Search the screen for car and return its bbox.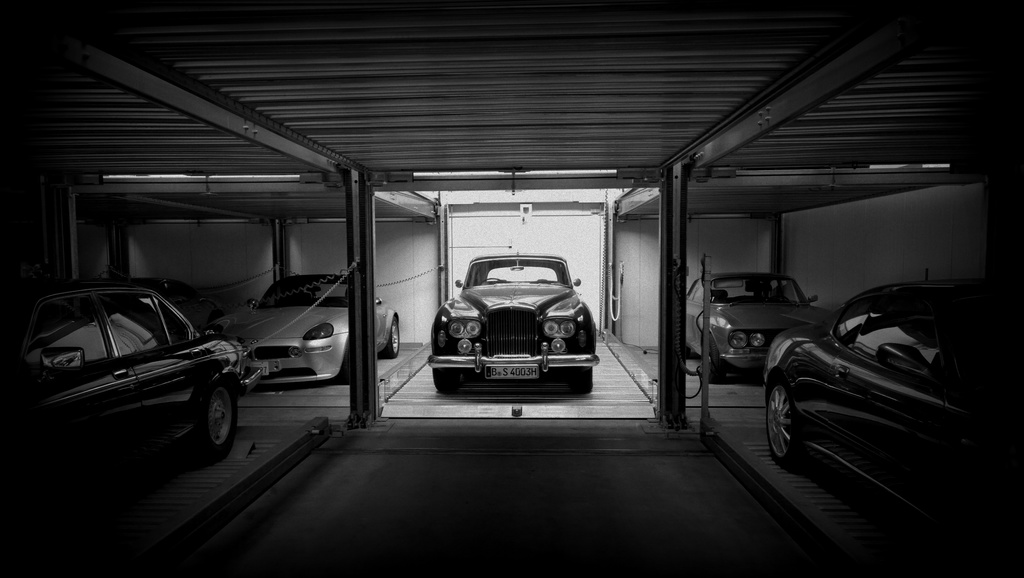
Found: rect(685, 270, 837, 371).
